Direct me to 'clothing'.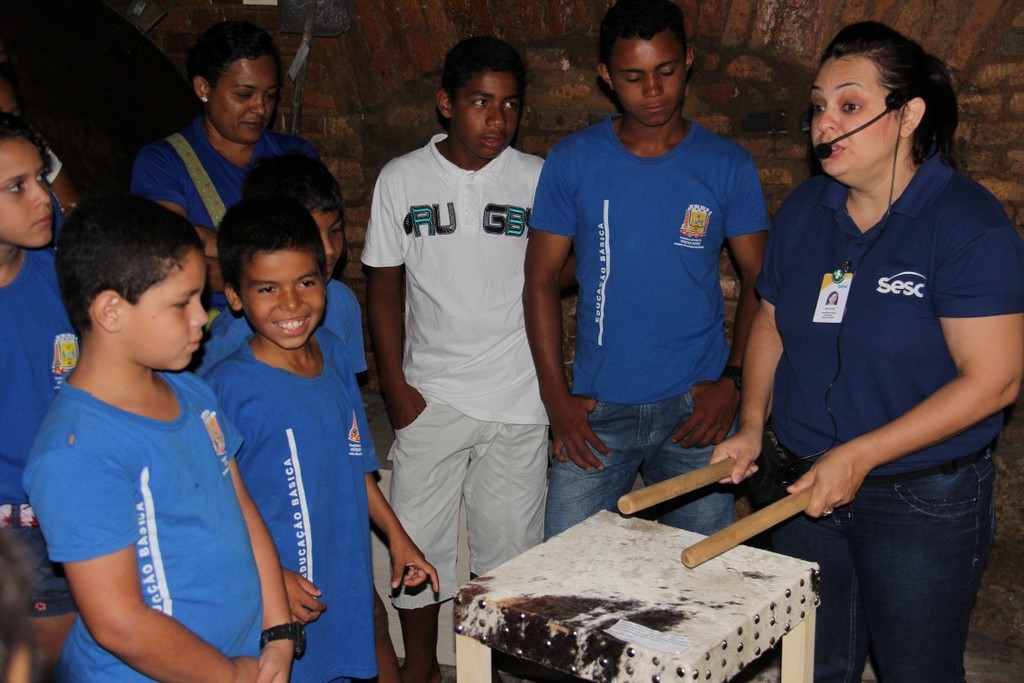
Direction: pyautogui.locateOnScreen(756, 154, 1023, 682).
